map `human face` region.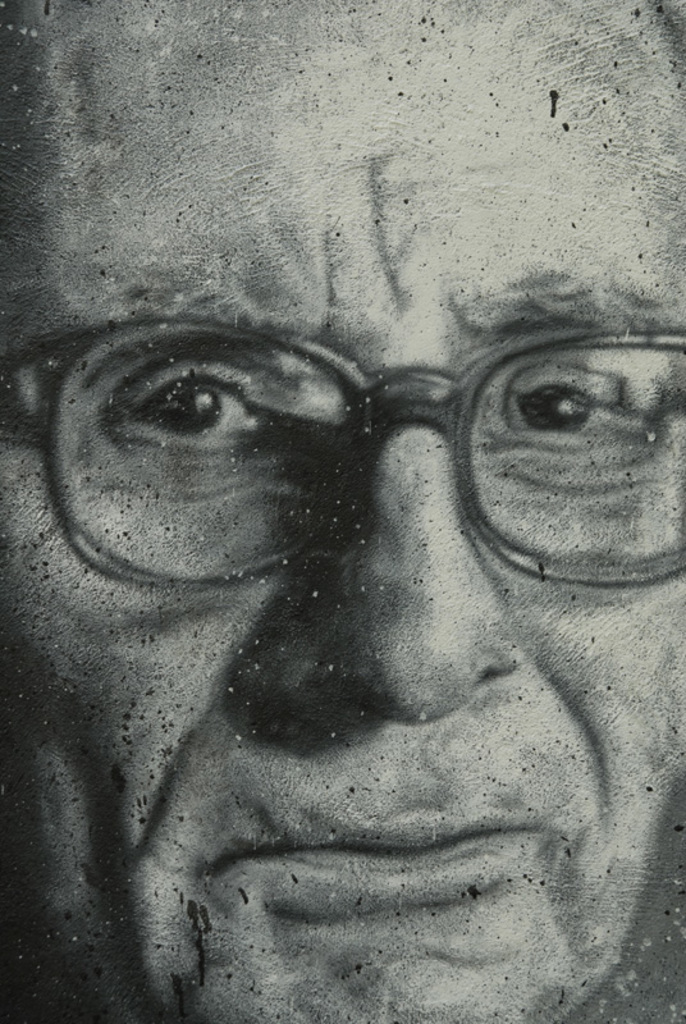
Mapped to bbox(0, 3, 685, 1023).
